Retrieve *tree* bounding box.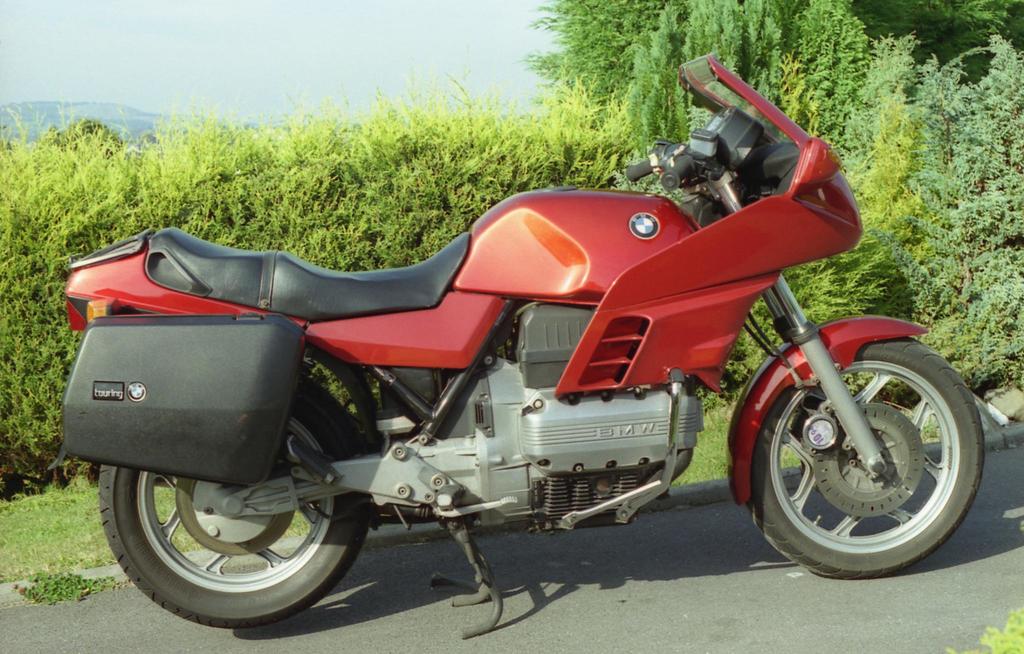
Bounding box: (43,109,118,170).
